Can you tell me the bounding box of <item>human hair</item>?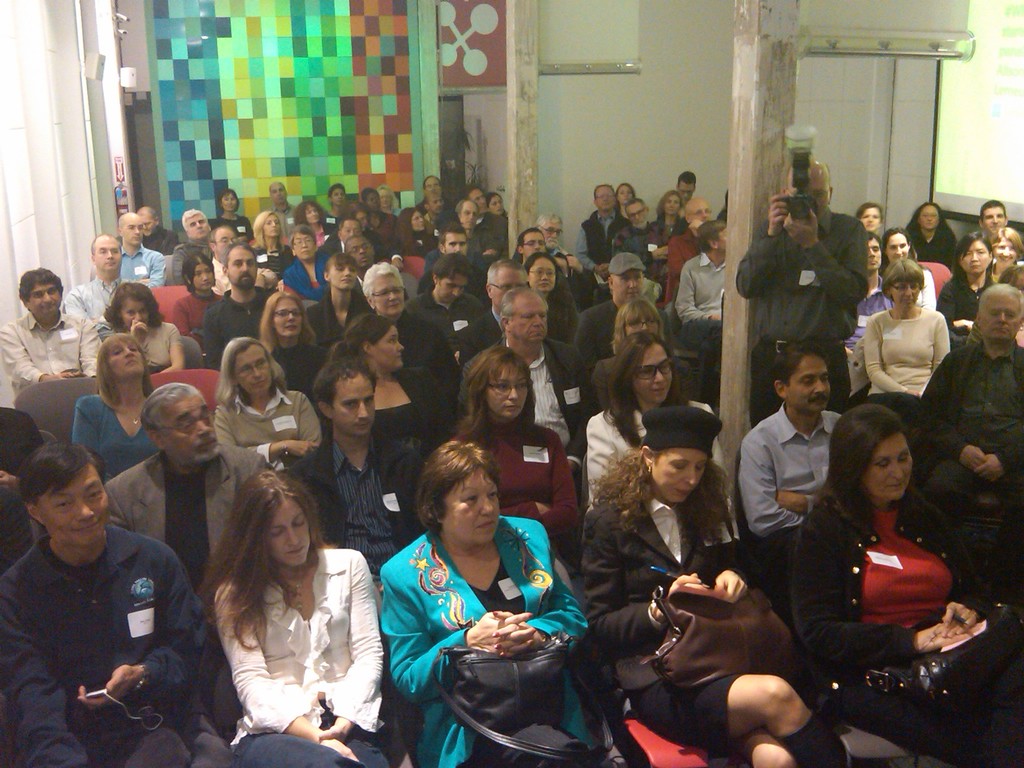
pyautogui.locateOnScreen(140, 207, 154, 224).
